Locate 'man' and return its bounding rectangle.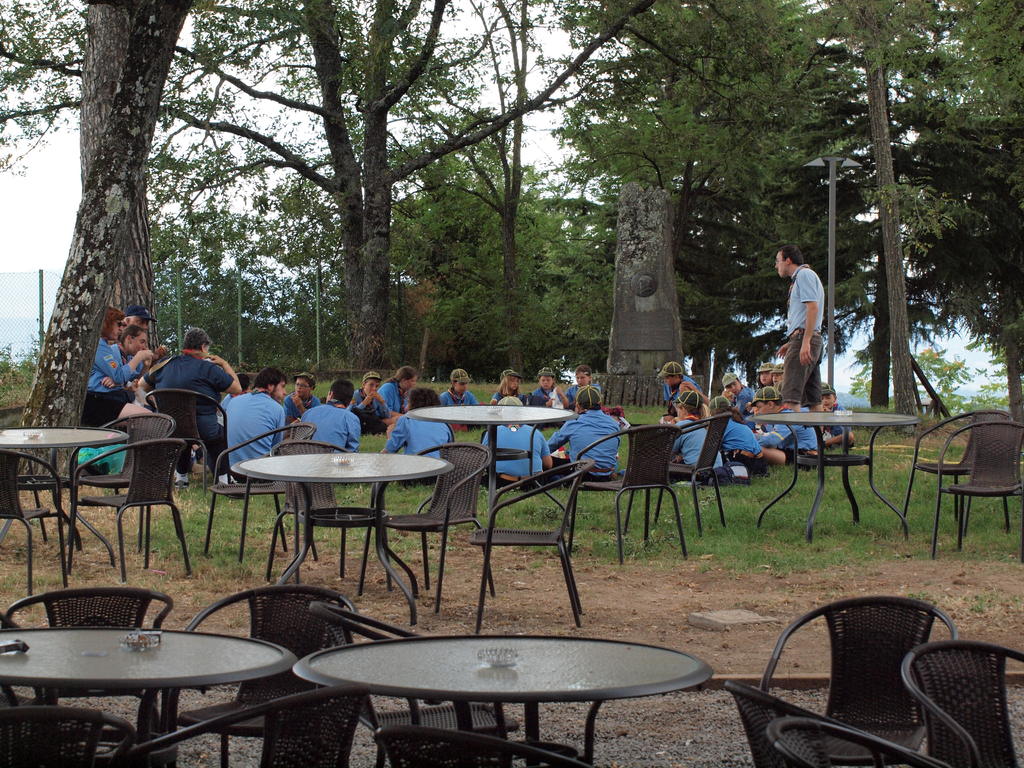
<bbox>537, 385, 644, 492</bbox>.
